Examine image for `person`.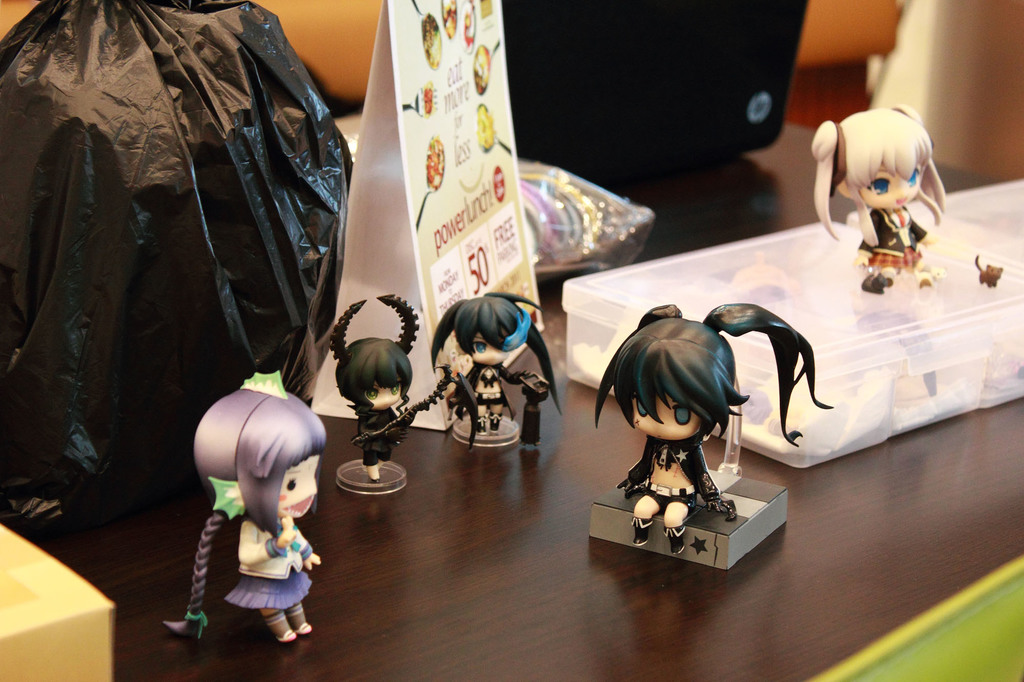
Examination result: <box>423,291,563,447</box>.
